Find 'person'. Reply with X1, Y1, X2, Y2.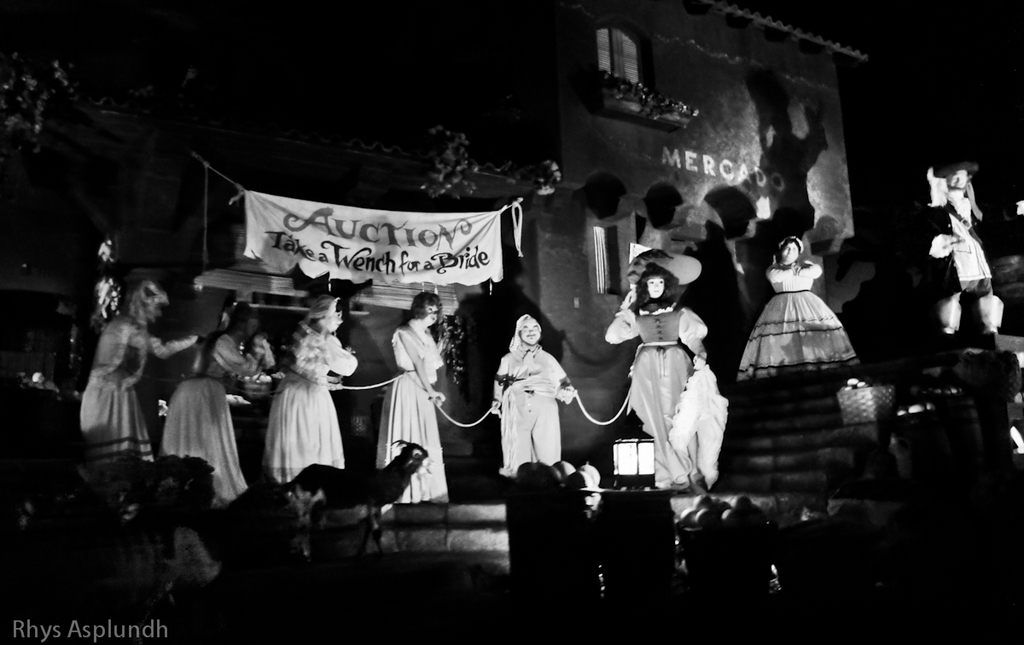
79, 280, 205, 457.
